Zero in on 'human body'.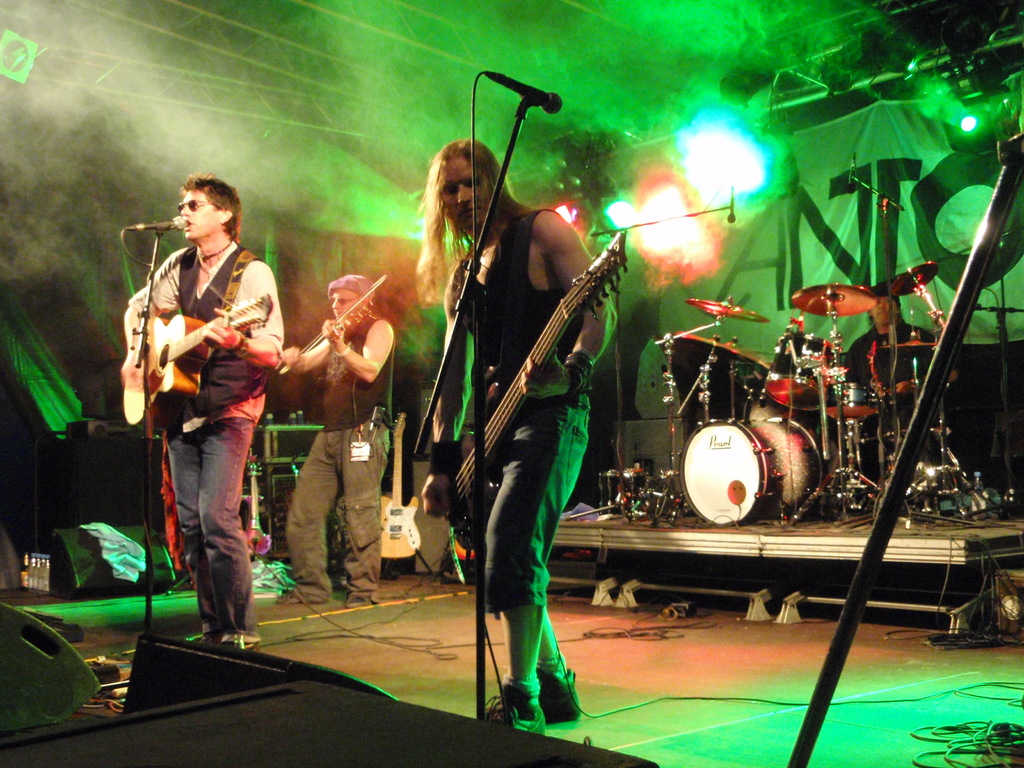
Zeroed in: <bbox>276, 315, 397, 605</bbox>.
